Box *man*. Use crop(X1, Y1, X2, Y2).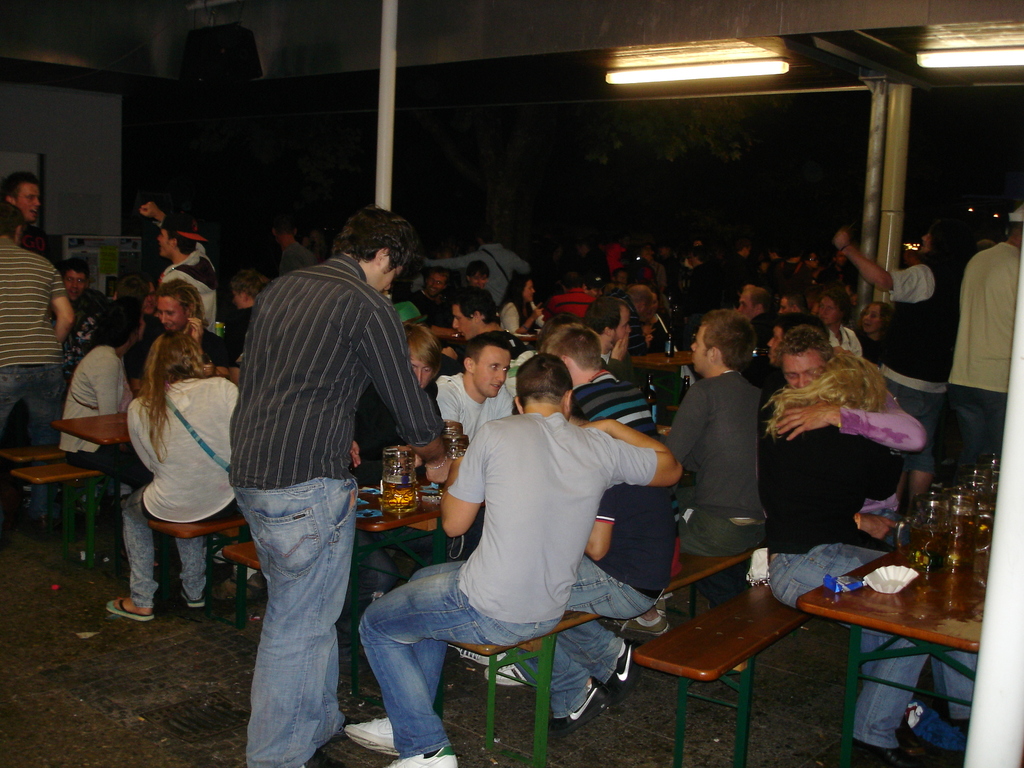
crop(948, 201, 1023, 486).
